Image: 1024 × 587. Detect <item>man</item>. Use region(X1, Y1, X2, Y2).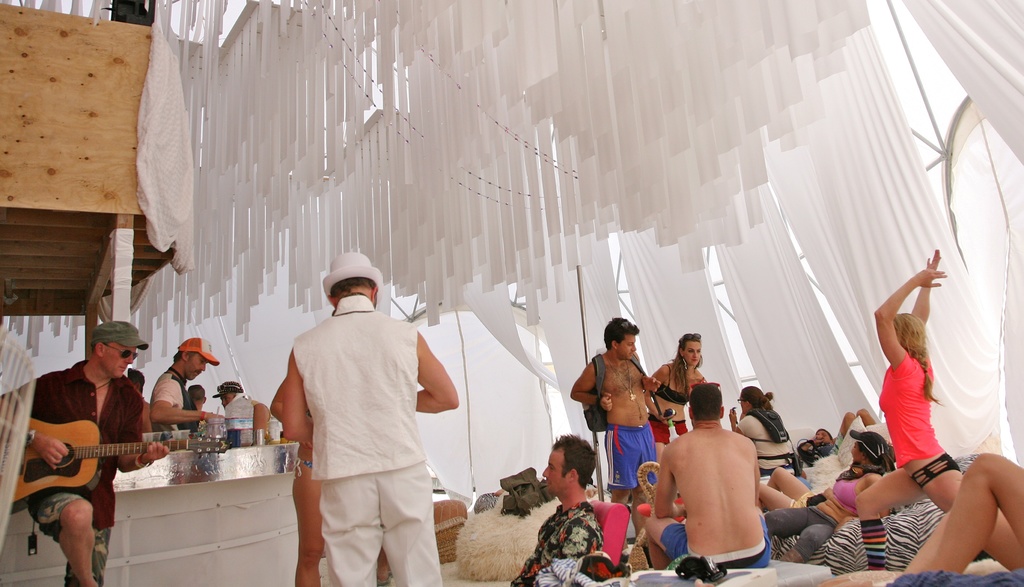
region(126, 370, 146, 392).
